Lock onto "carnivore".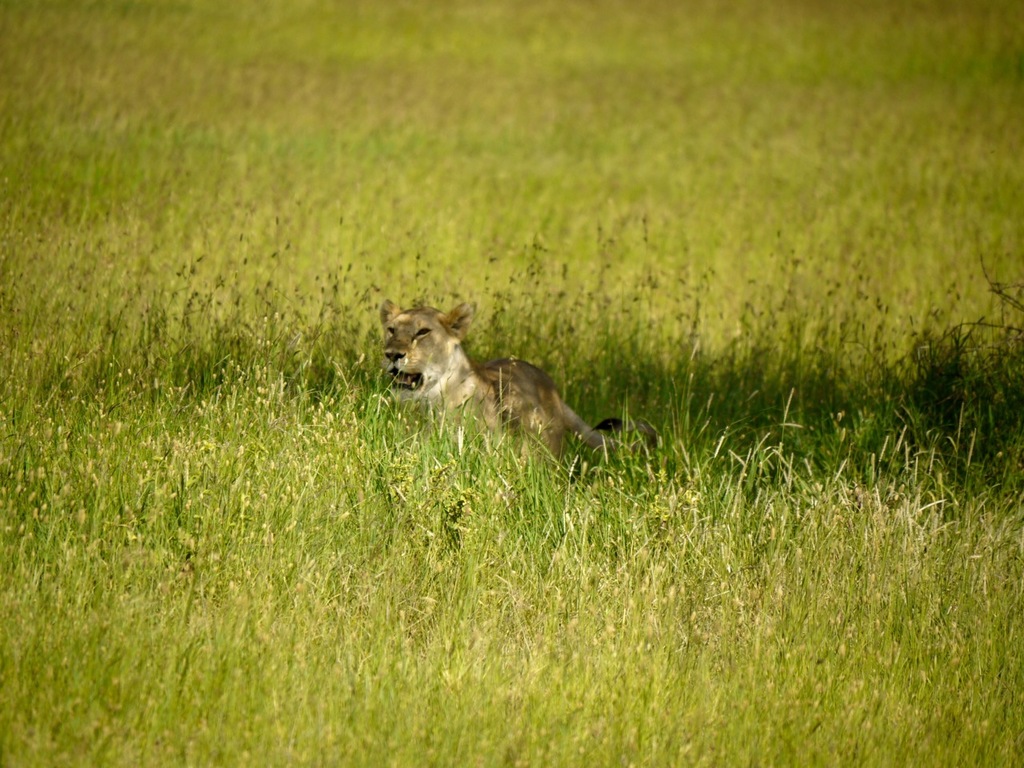
Locked: 384:302:611:479.
